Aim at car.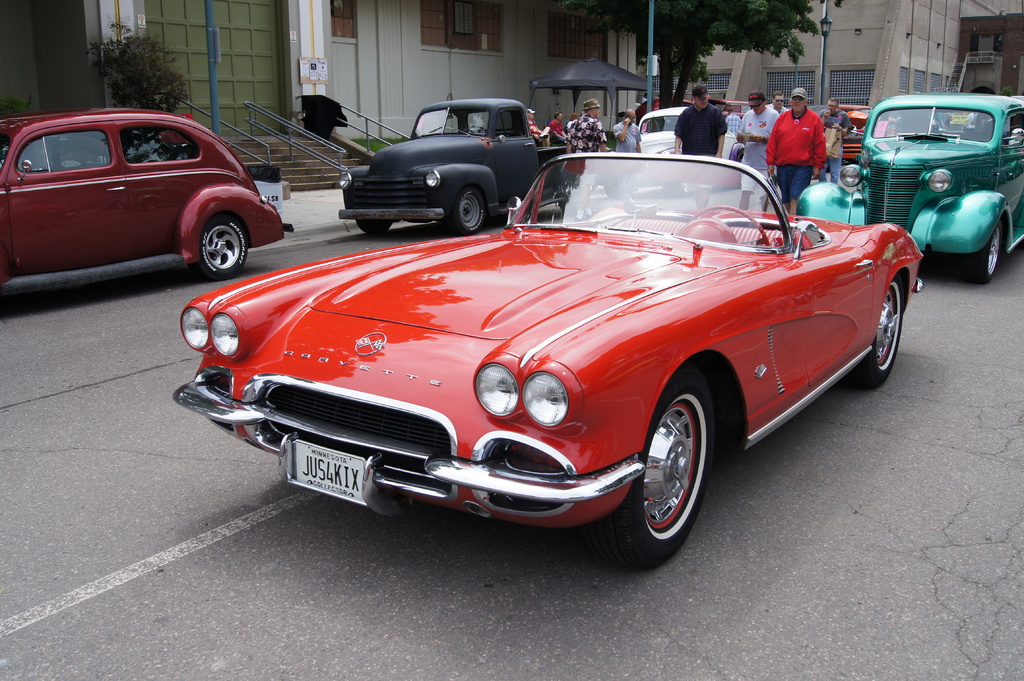
Aimed at left=175, top=145, right=915, bottom=575.
